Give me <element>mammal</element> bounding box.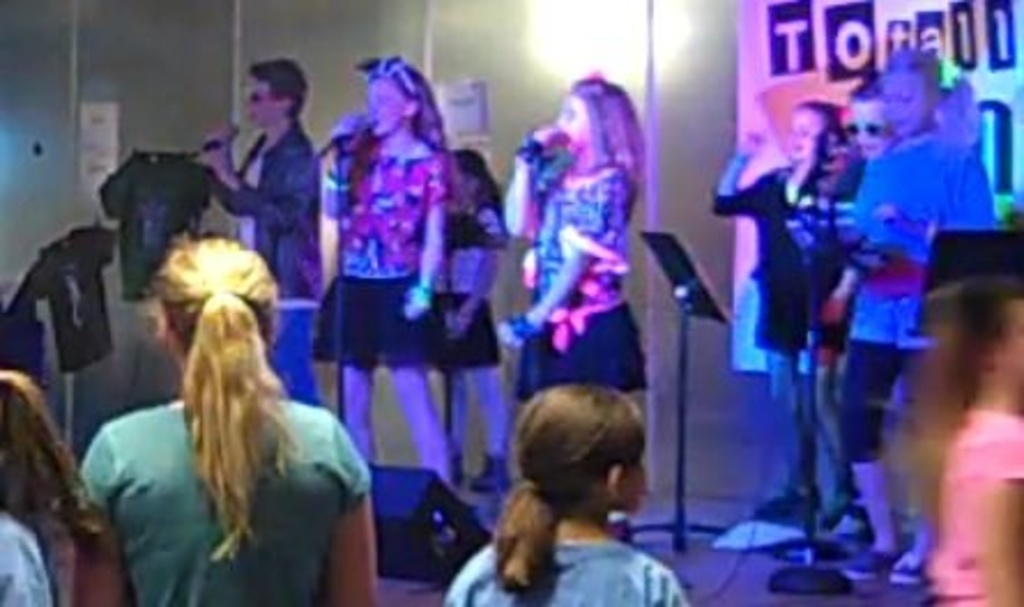
[x1=847, y1=39, x2=992, y2=591].
